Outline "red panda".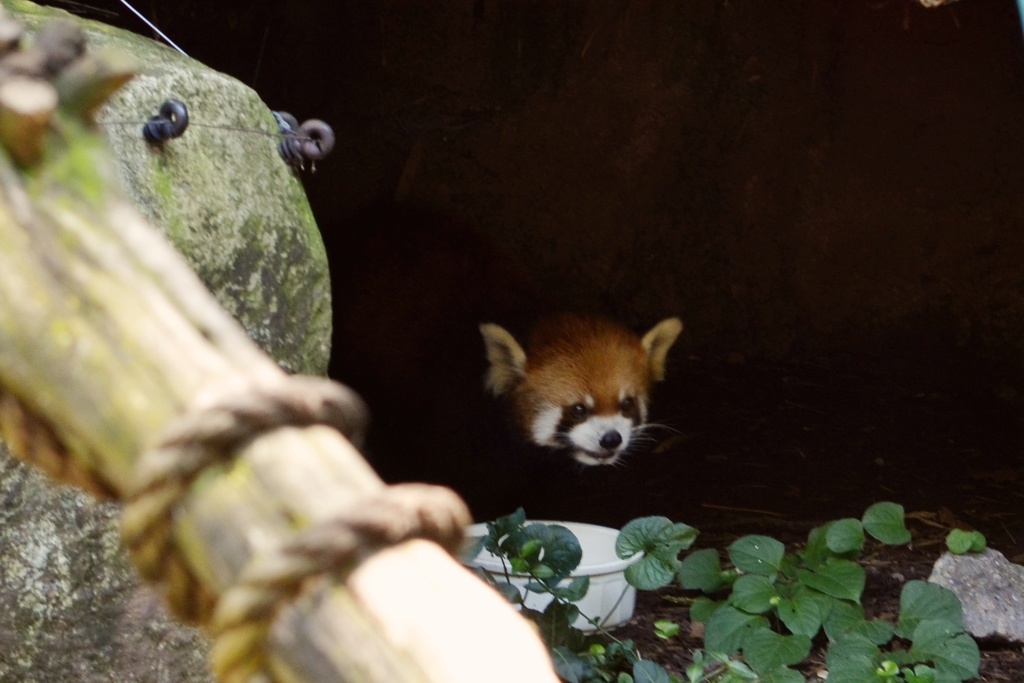
Outline: (479, 310, 681, 465).
